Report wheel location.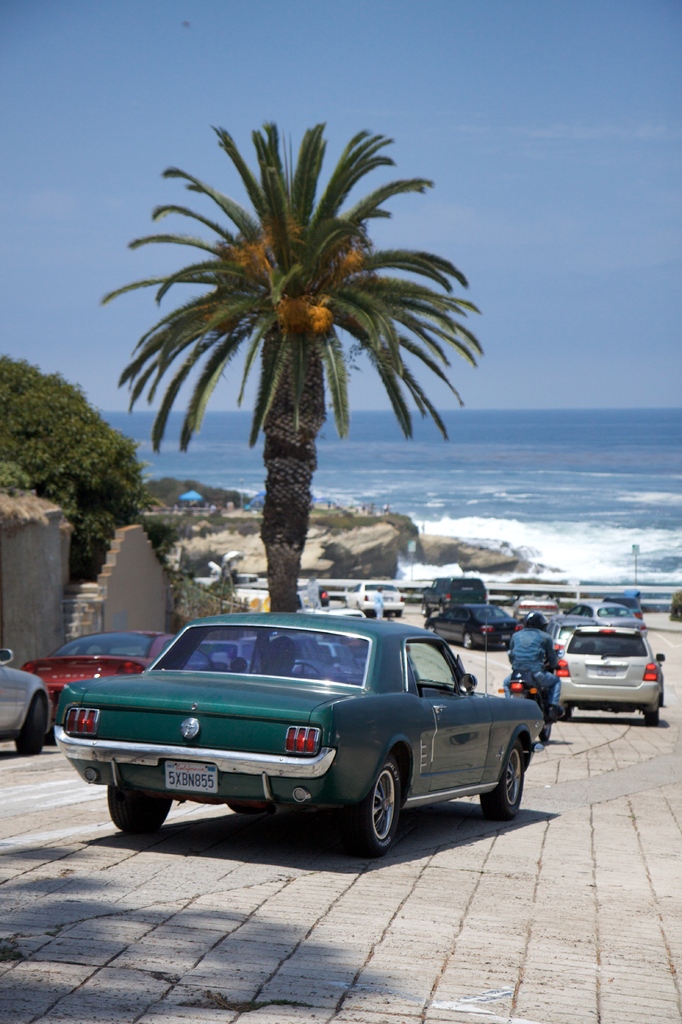
Report: left=285, top=658, right=318, bottom=674.
